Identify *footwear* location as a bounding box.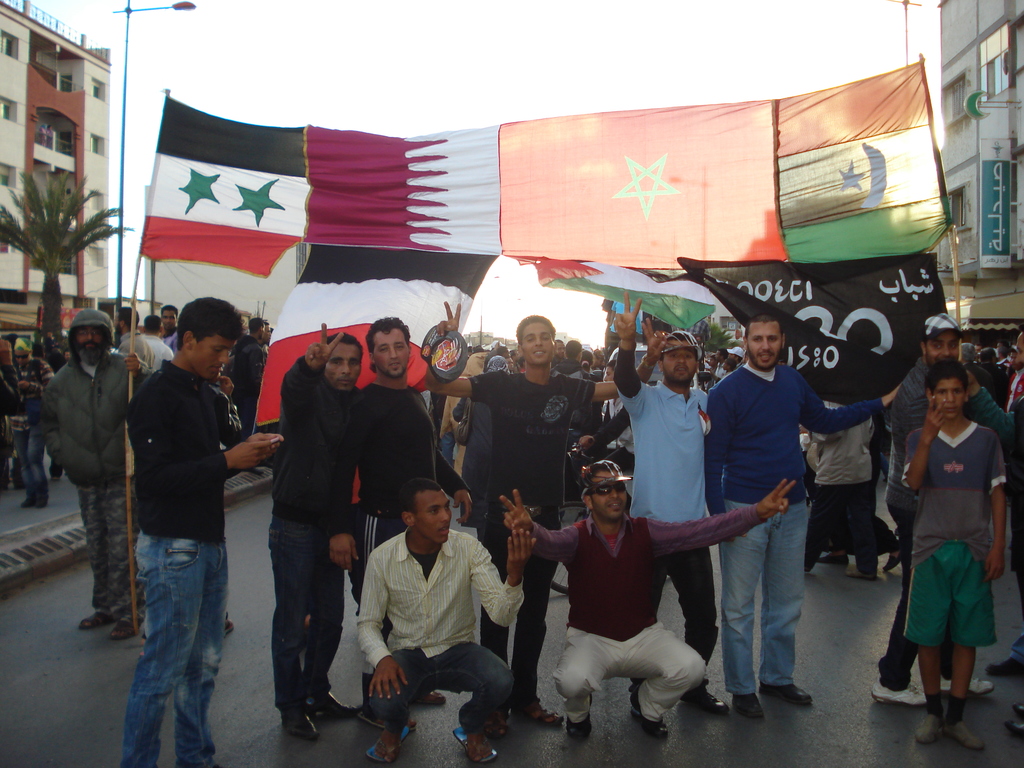
l=35, t=490, r=54, b=504.
